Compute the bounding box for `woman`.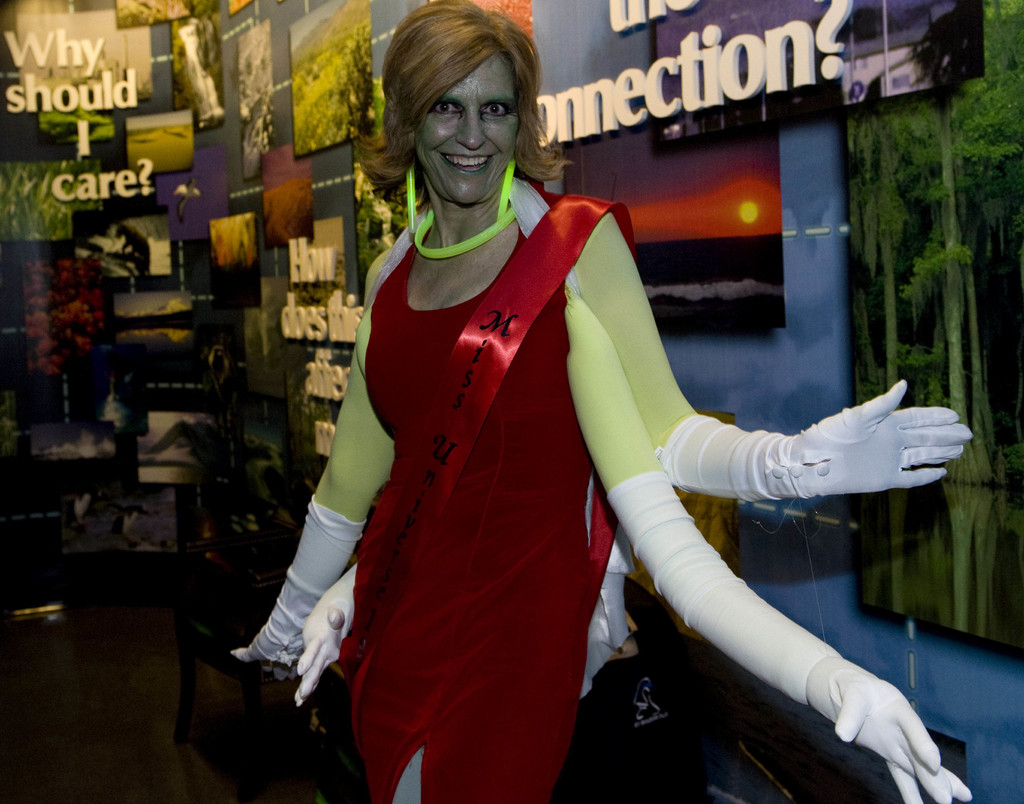
BBox(223, 3, 995, 803).
